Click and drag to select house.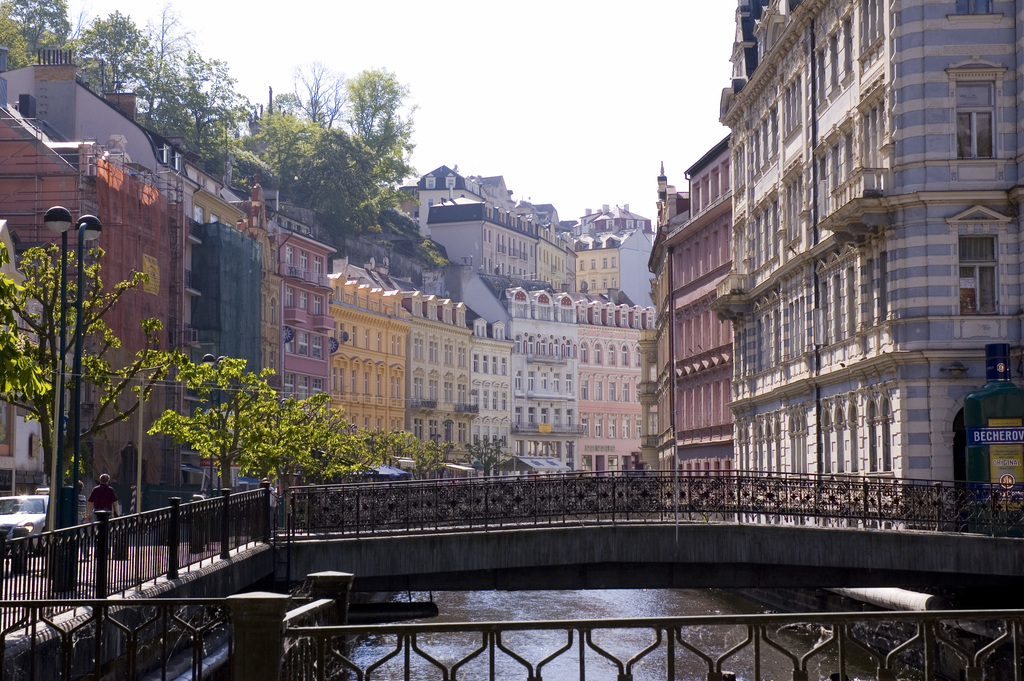
Selection: 639/0/1023/530.
